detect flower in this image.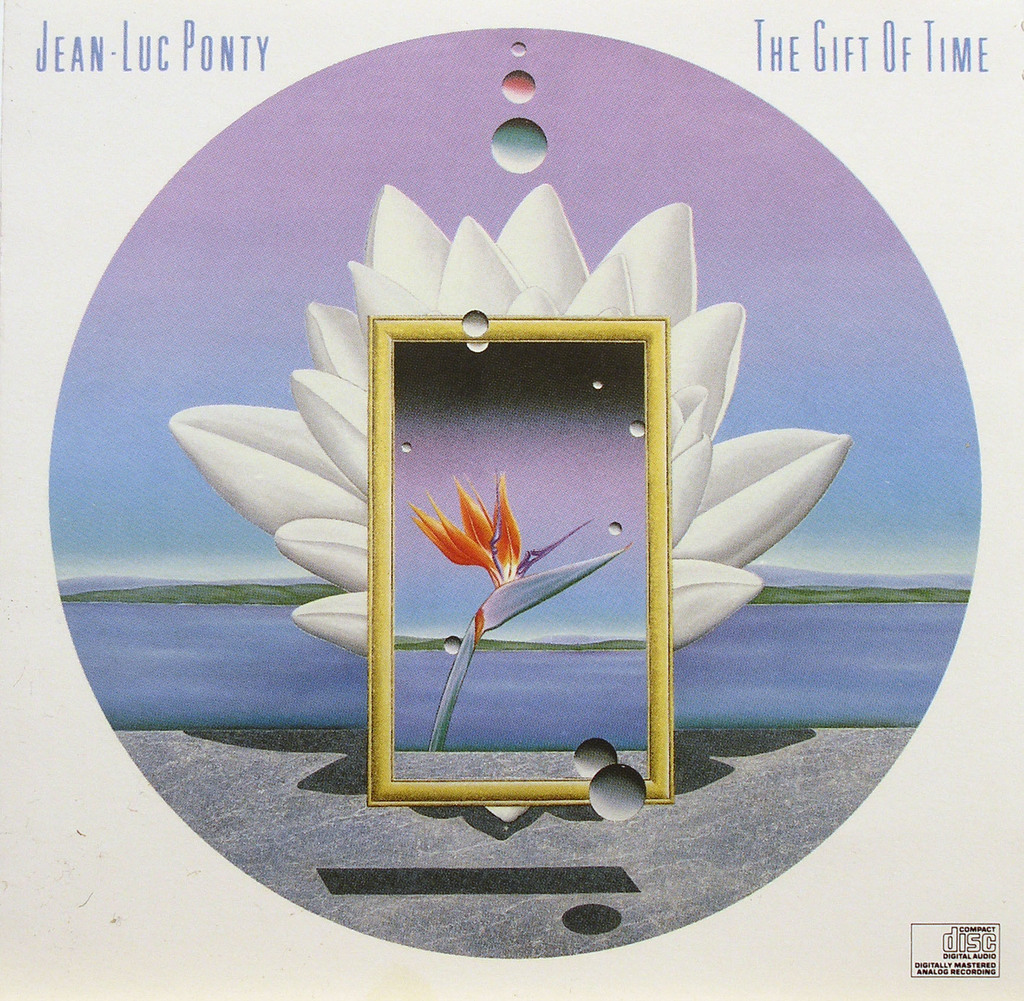
Detection: l=430, t=485, r=540, b=600.
